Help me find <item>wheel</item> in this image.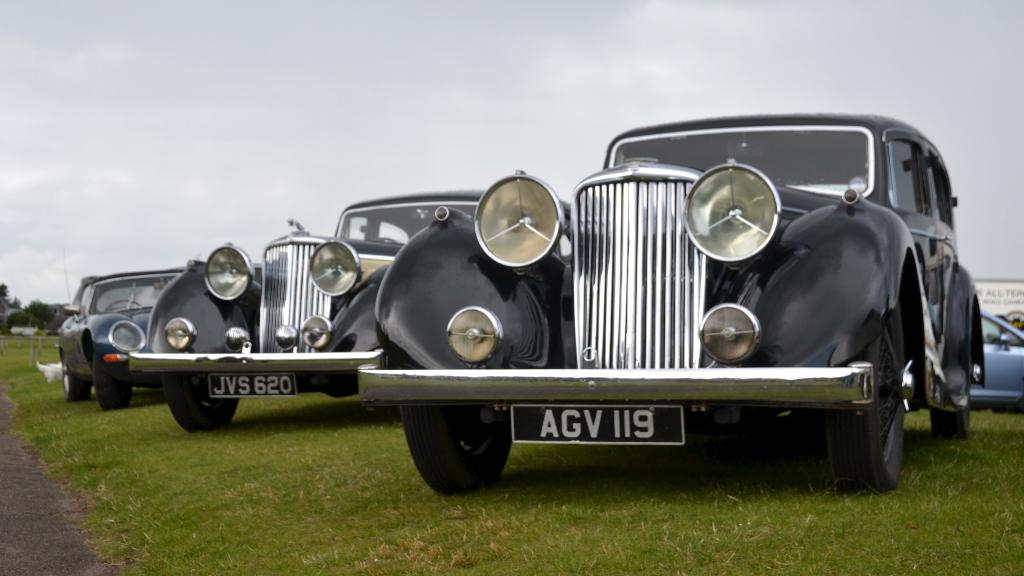
Found it: pyautogui.locateOnScreen(929, 378, 972, 440).
